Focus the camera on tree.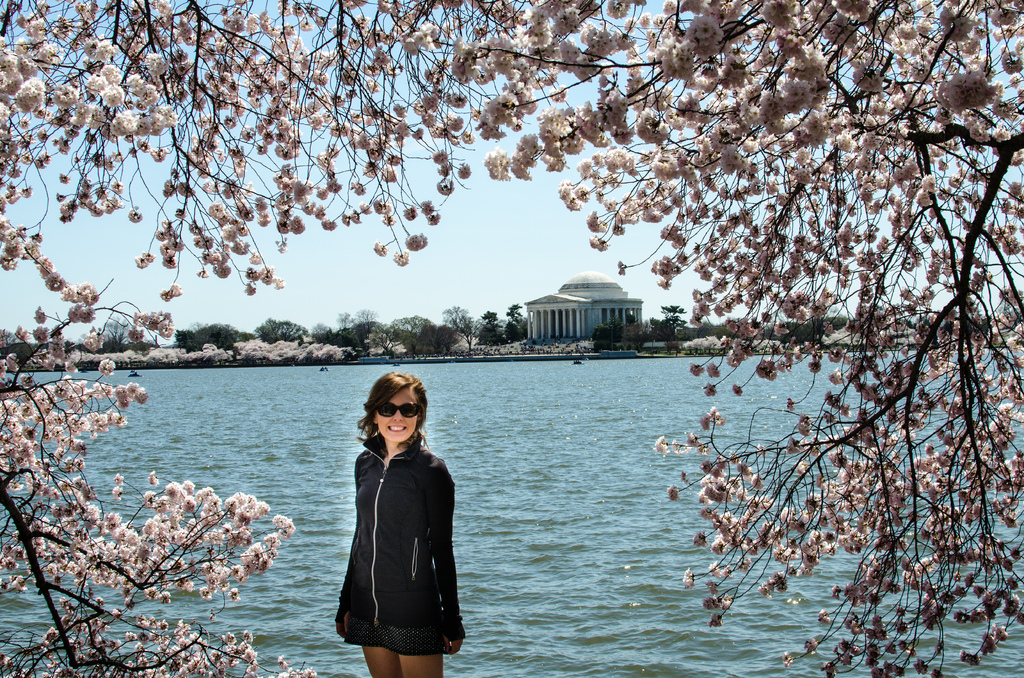
Focus region: bbox=[438, 304, 479, 357].
